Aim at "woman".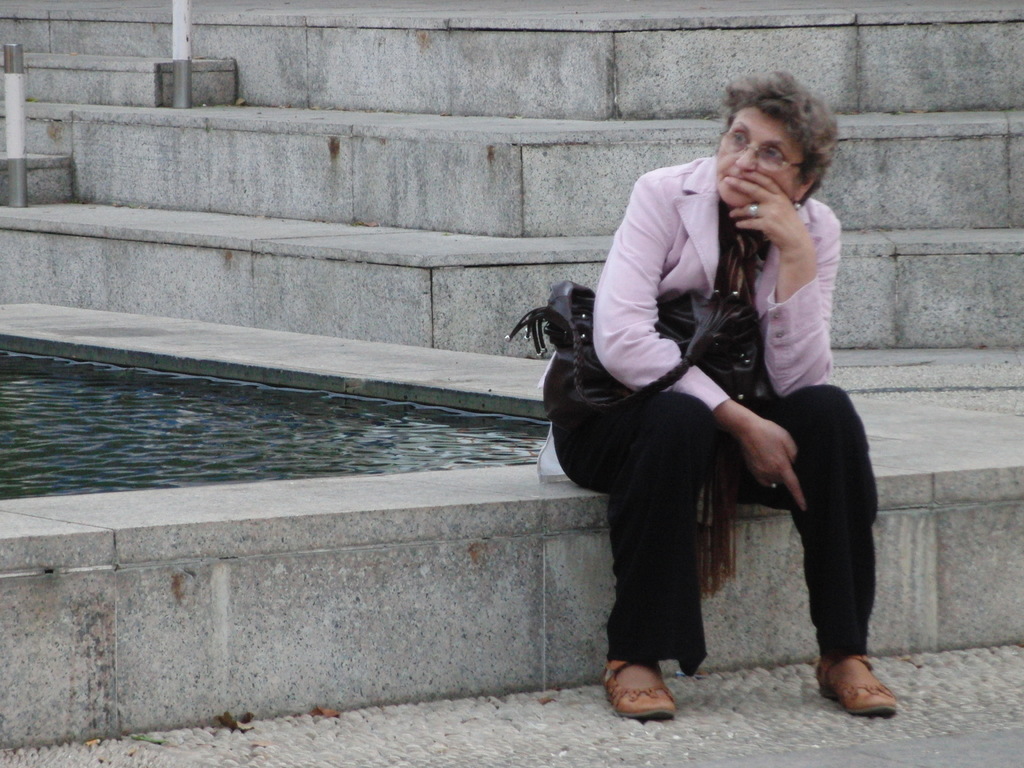
Aimed at crop(529, 58, 872, 732).
